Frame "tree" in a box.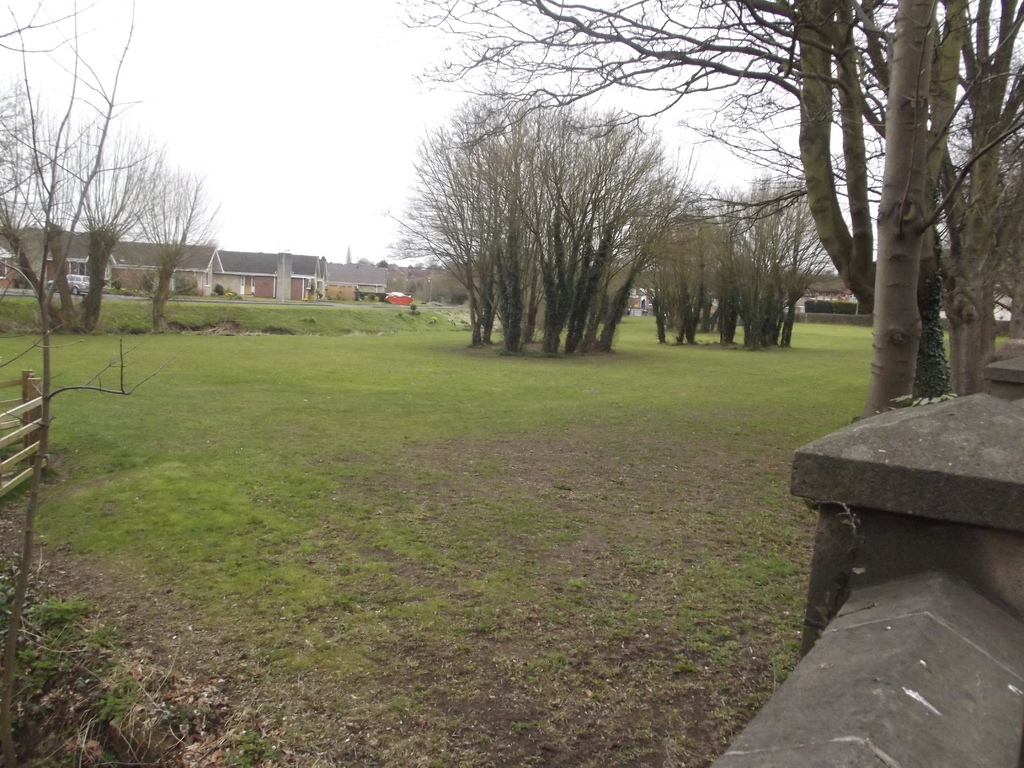
0 0 132 331.
